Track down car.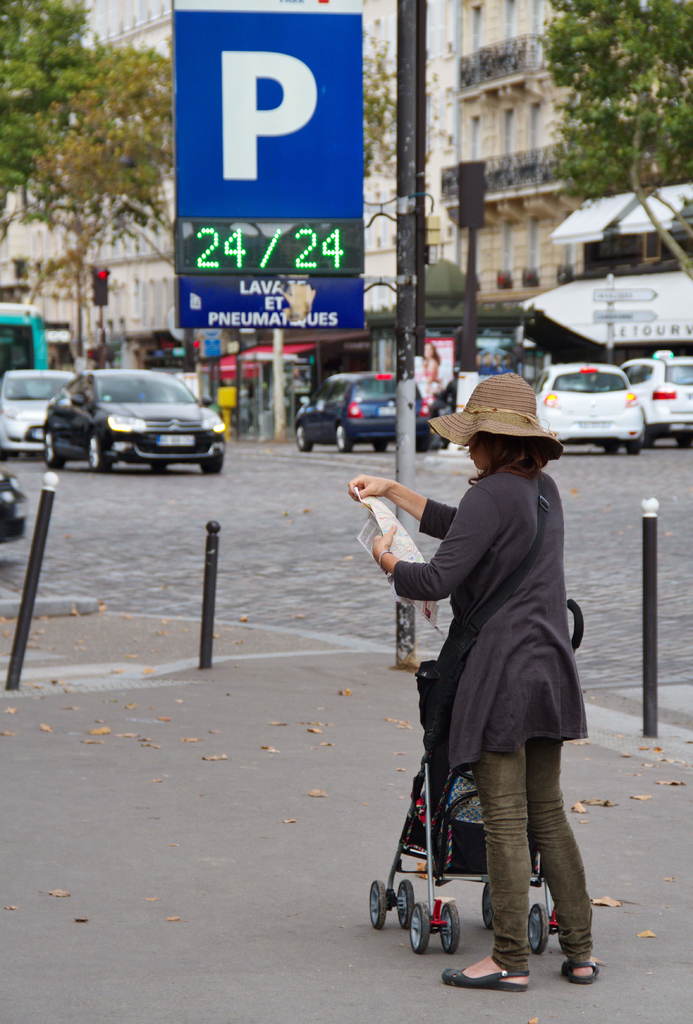
Tracked to bbox=(295, 369, 434, 452).
